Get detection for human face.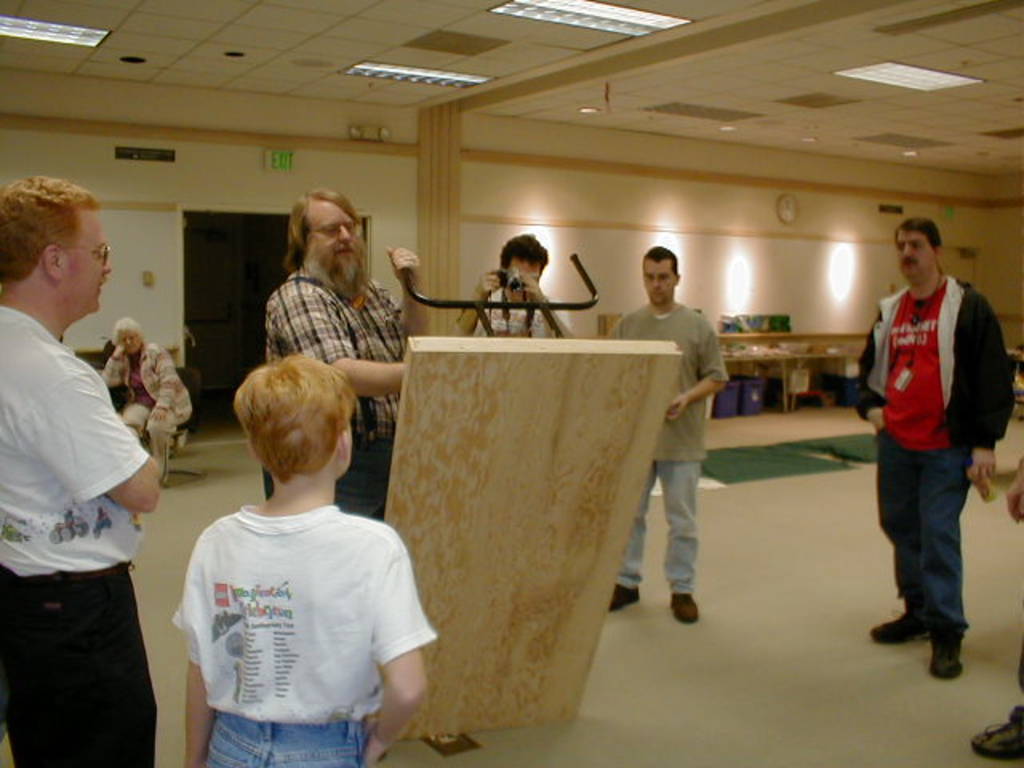
Detection: 293,192,368,306.
